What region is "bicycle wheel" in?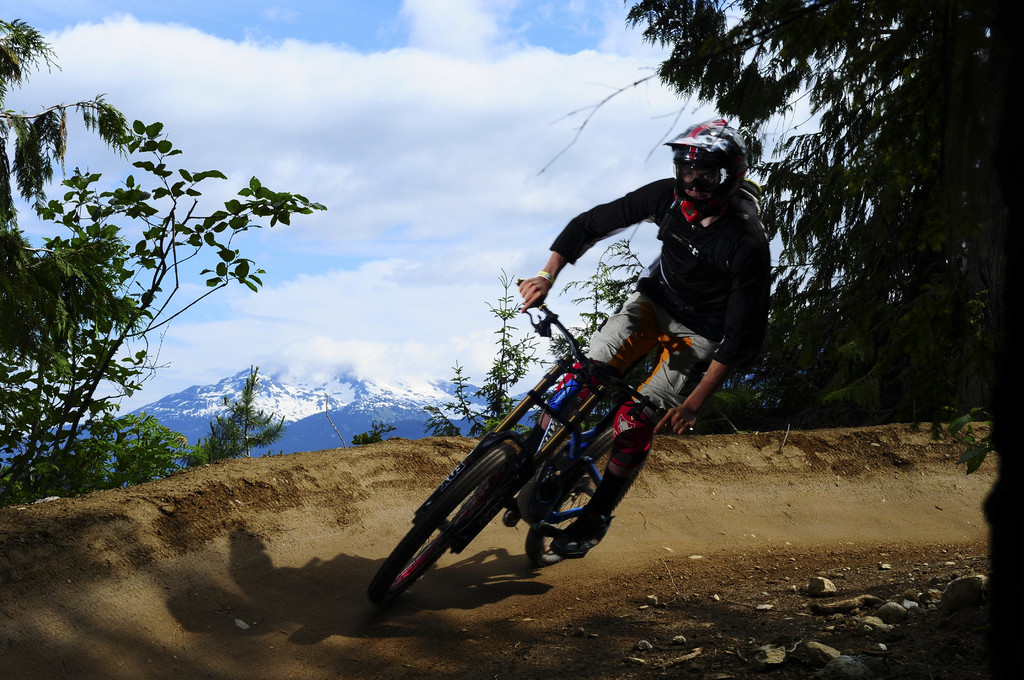
[x1=525, y1=430, x2=616, y2=566].
